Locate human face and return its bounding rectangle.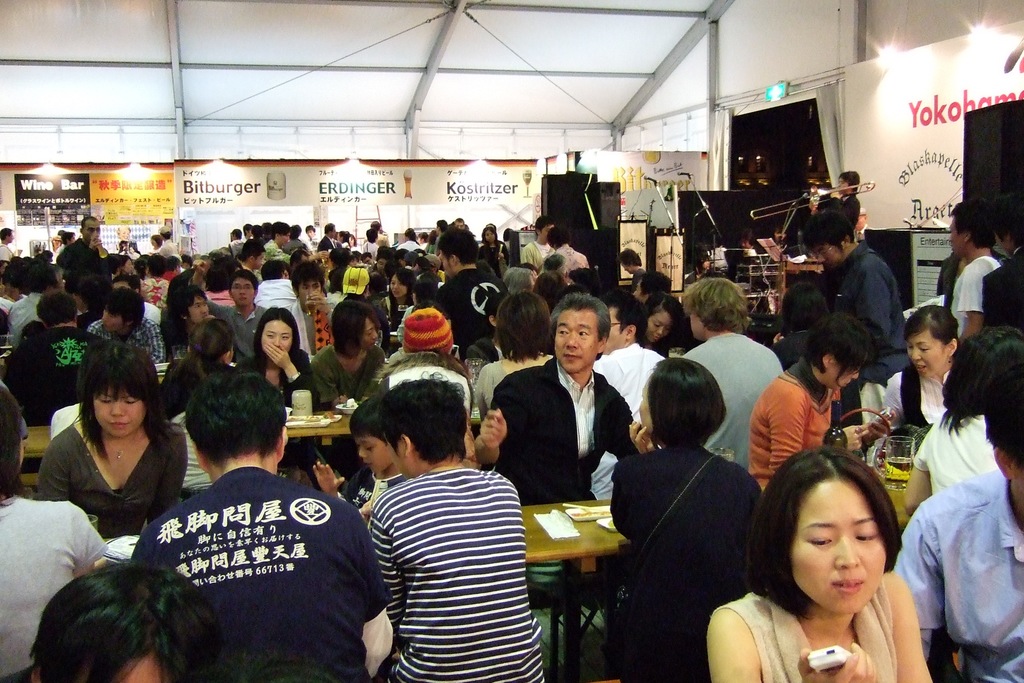
361 317 378 350.
